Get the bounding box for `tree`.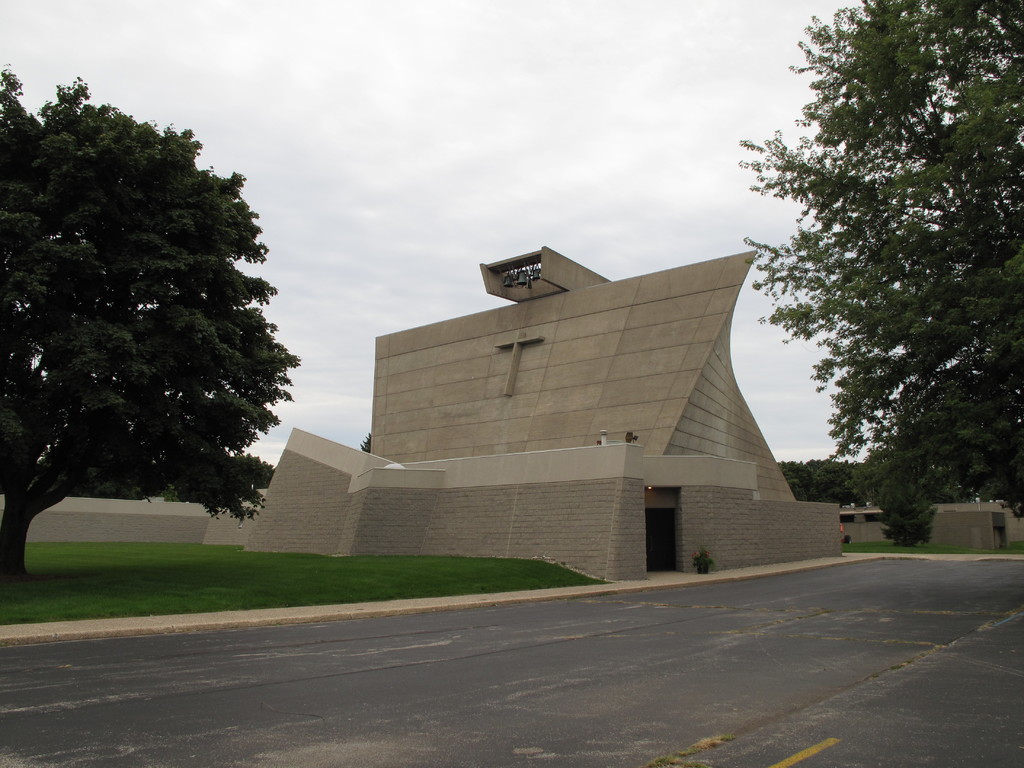
crop(775, 452, 873, 512).
